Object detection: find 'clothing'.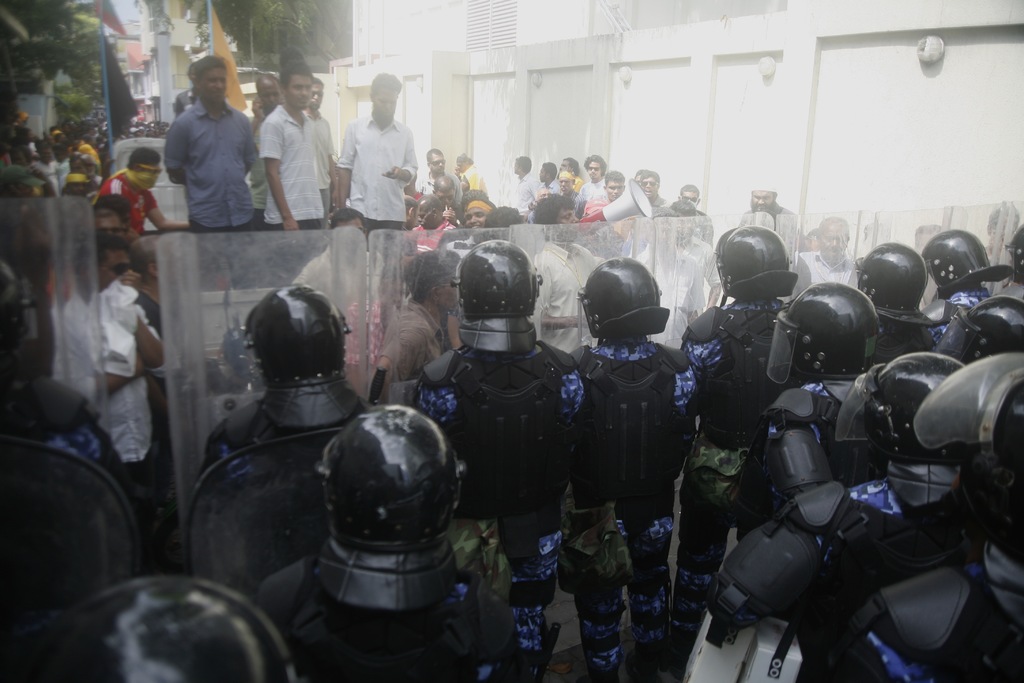
<box>157,63,257,238</box>.
